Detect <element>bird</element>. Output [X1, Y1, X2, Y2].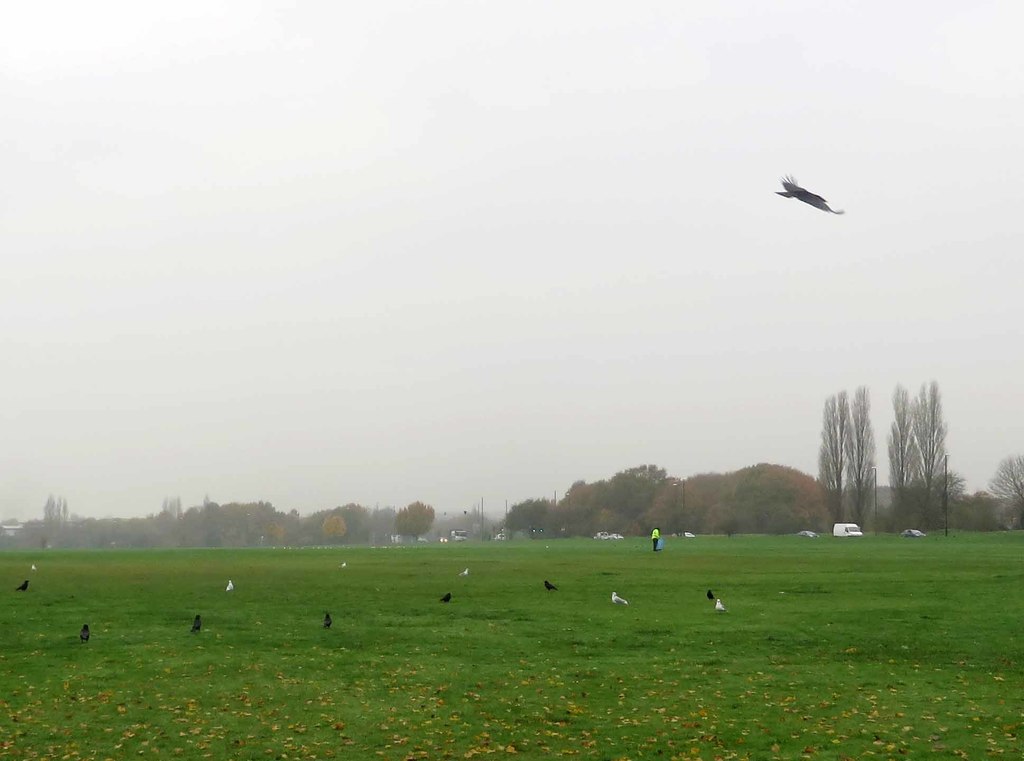
[319, 609, 335, 632].
